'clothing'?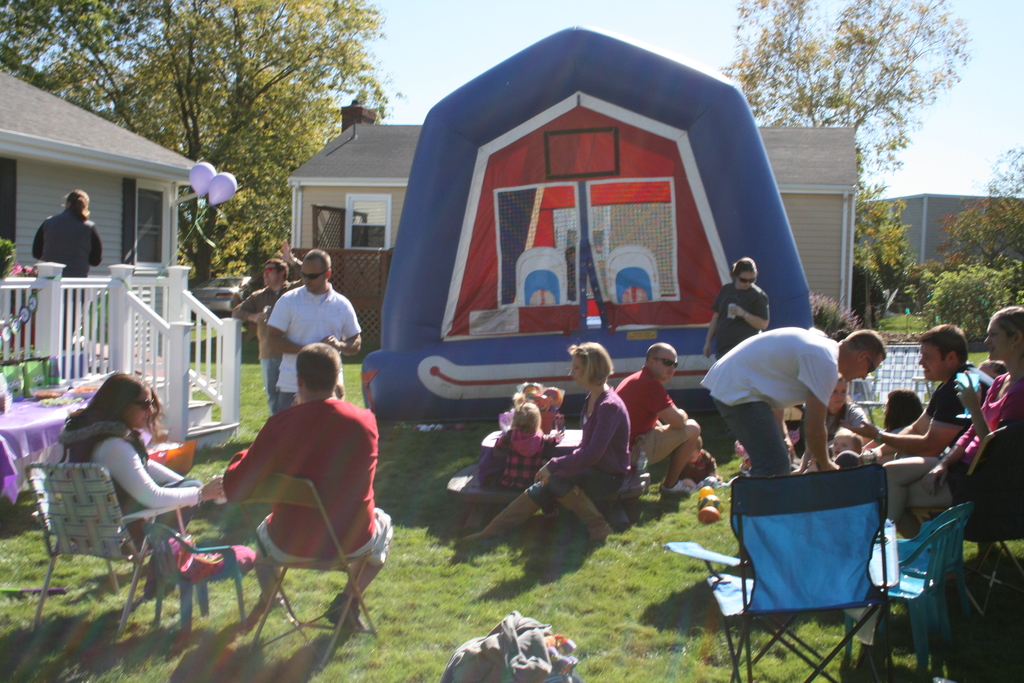
box(236, 281, 276, 341)
